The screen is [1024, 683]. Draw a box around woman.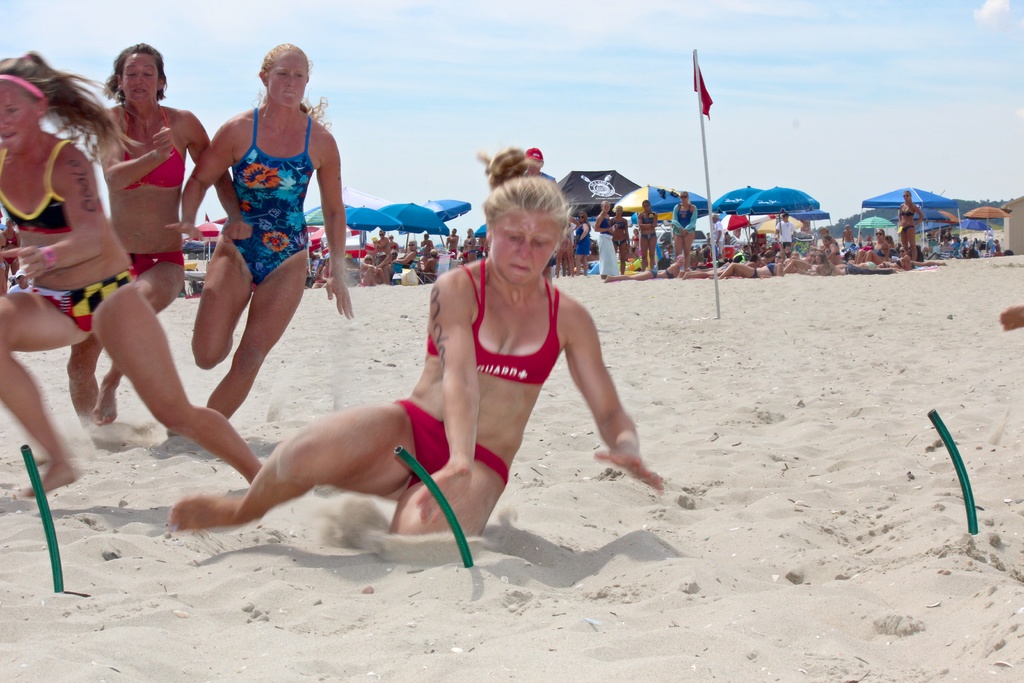
detection(168, 150, 669, 541).
